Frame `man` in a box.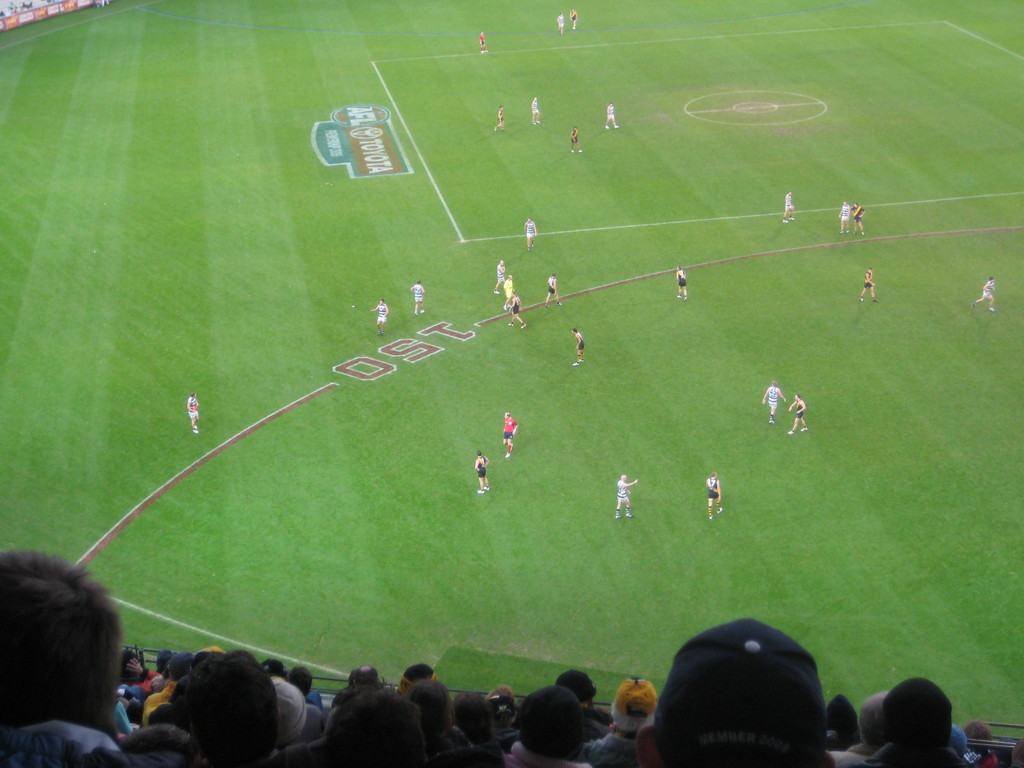
box=[763, 382, 785, 420].
